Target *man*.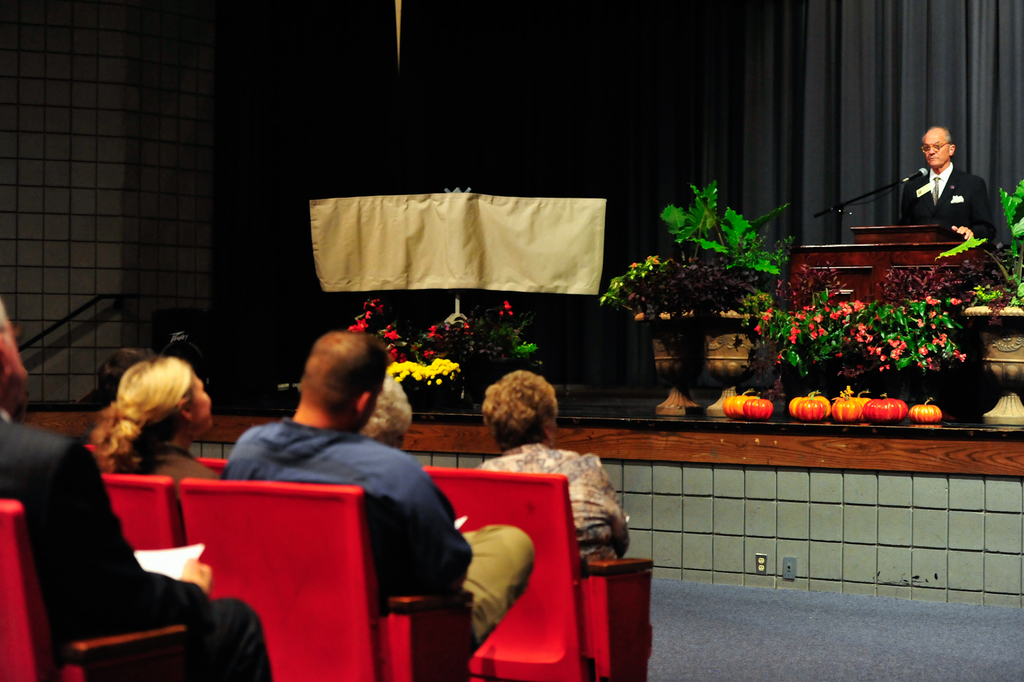
Target region: <box>906,121,977,233</box>.
